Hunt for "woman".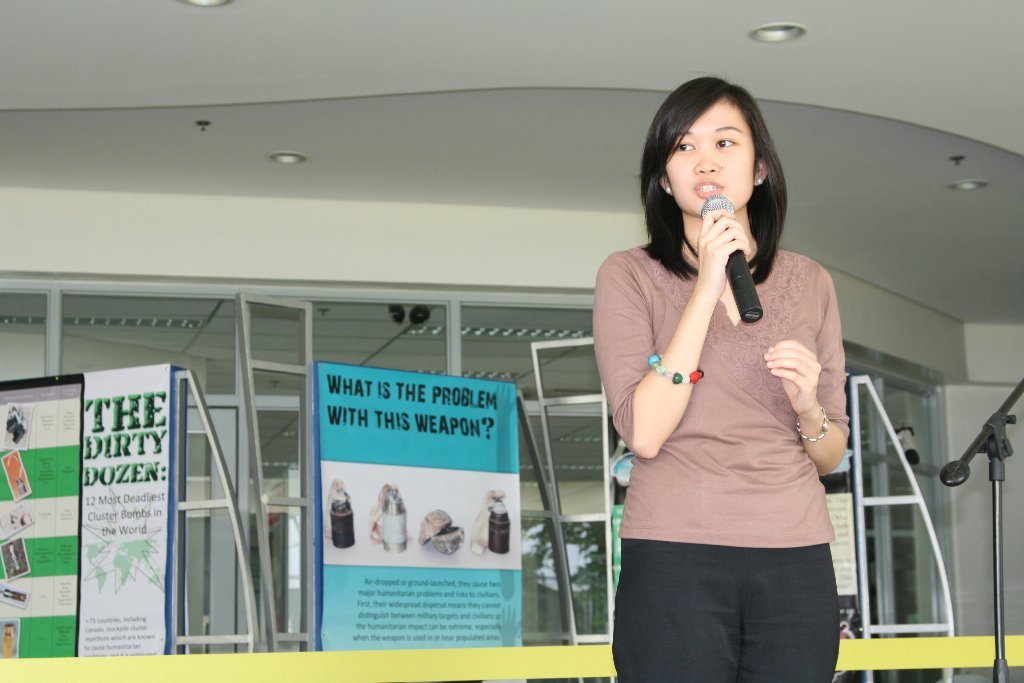
Hunted down at 583:76:861:682.
